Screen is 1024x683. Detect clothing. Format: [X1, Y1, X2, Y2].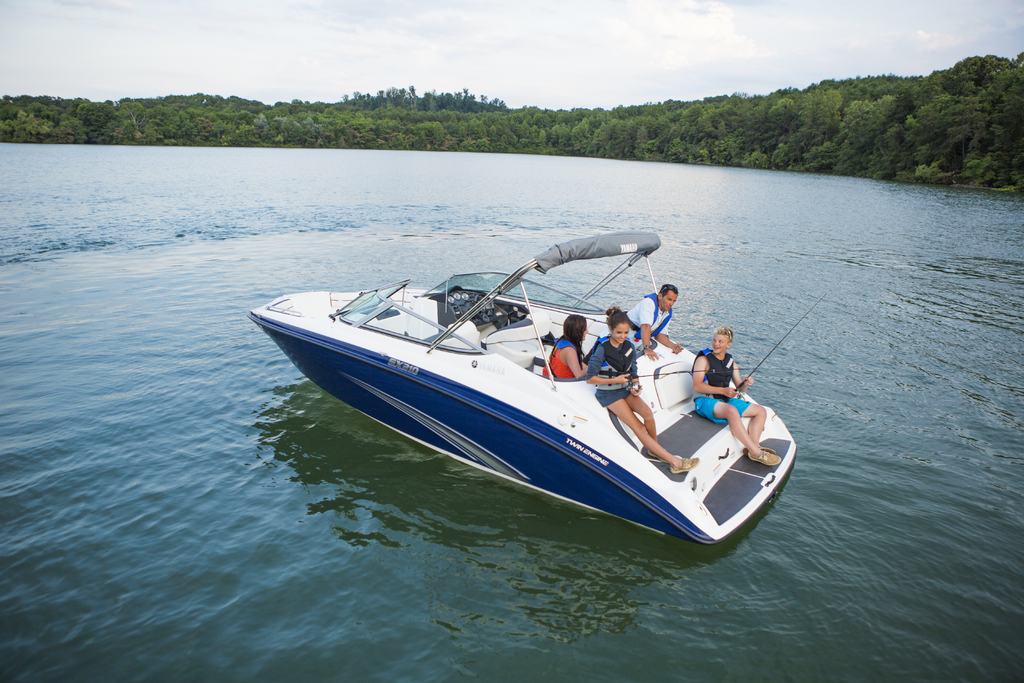
[627, 293, 669, 343].
